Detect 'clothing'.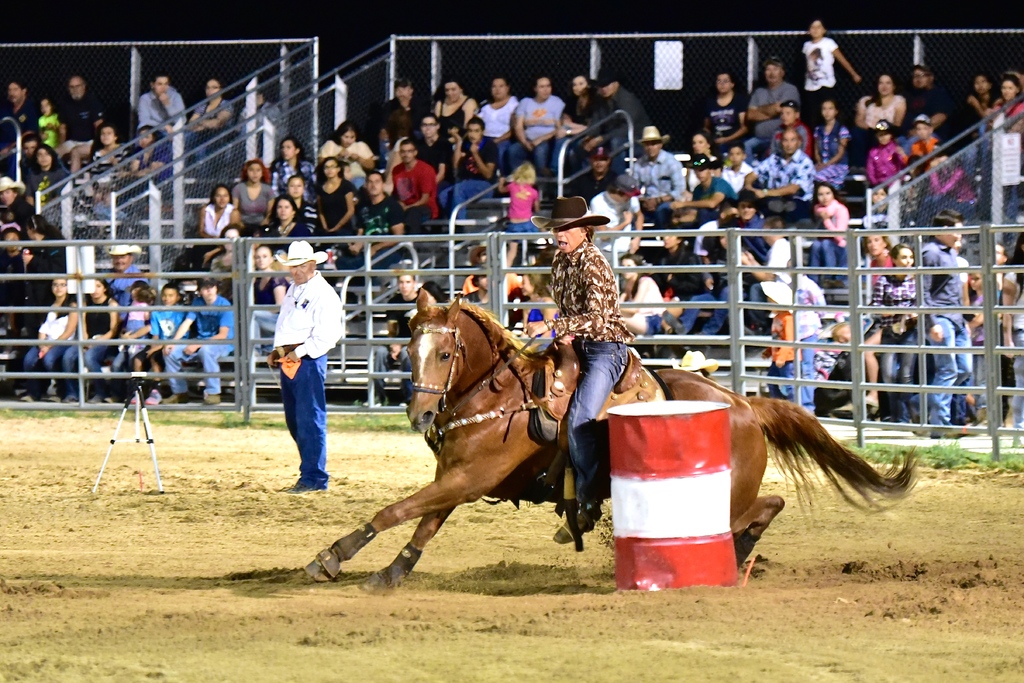
Detected at x1=275, y1=155, x2=323, y2=204.
